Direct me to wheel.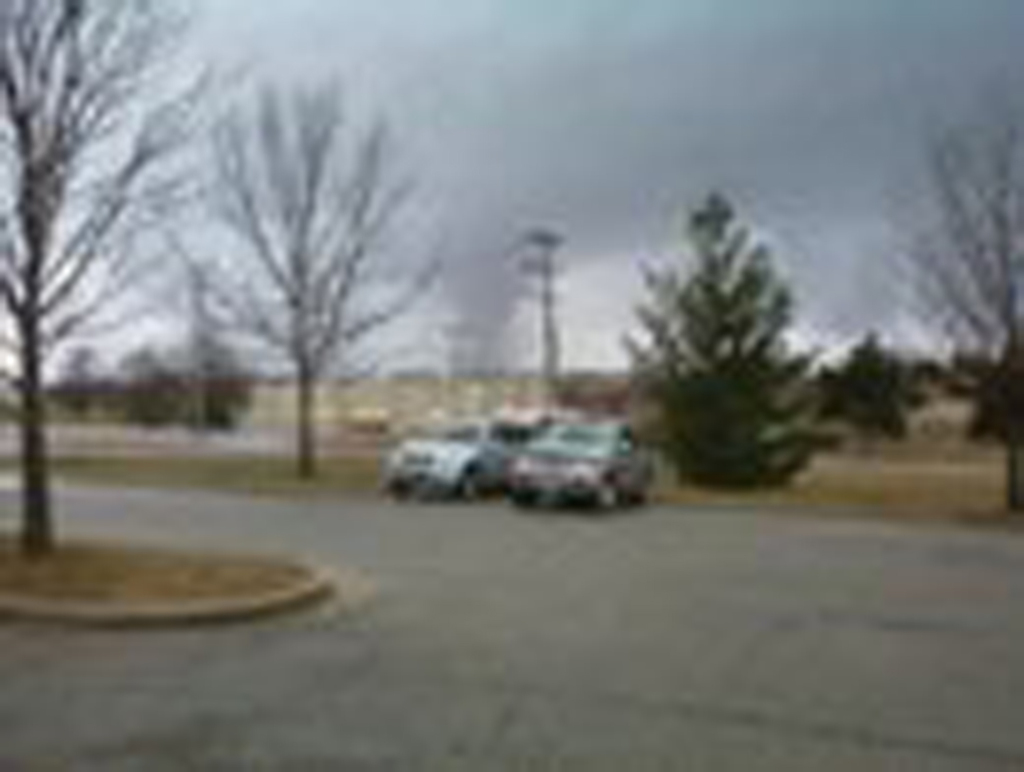
Direction: 453/465/478/507.
